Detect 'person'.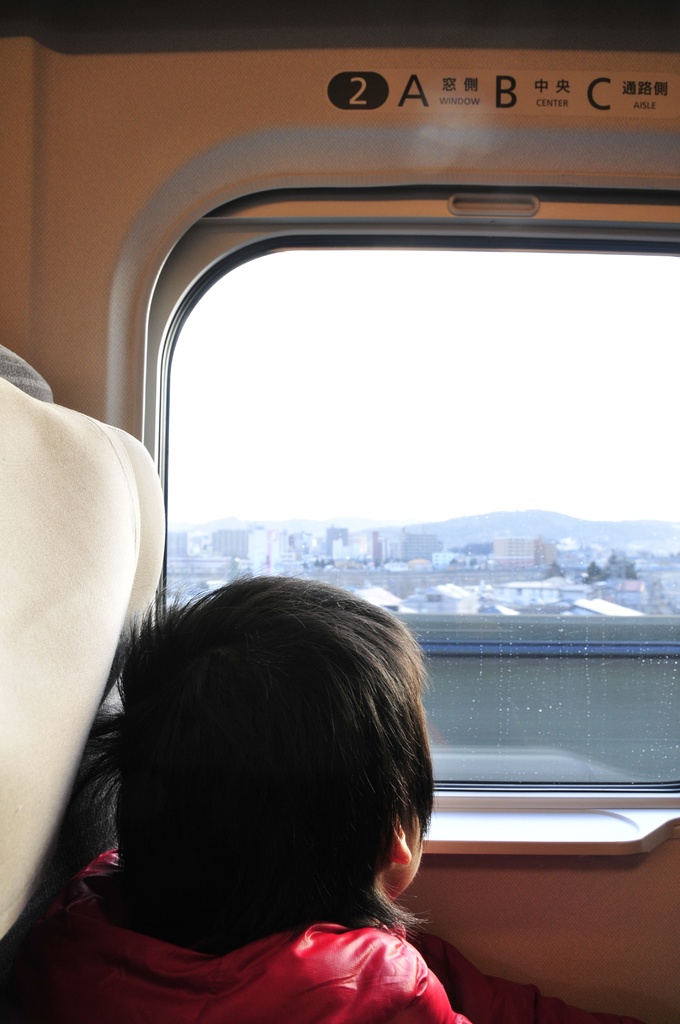
Detected at (53, 575, 470, 1023).
